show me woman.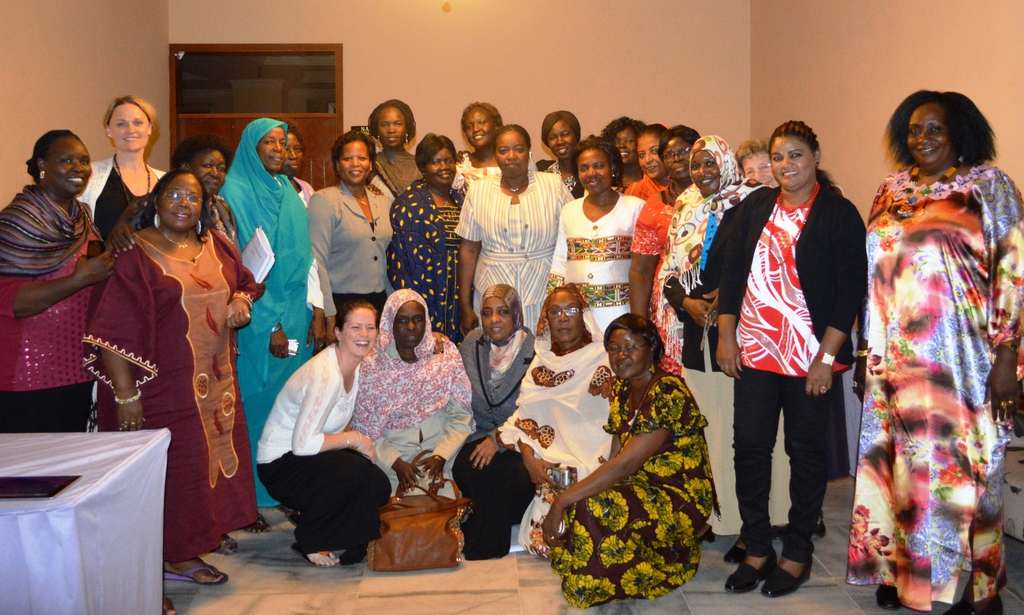
woman is here: box(70, 168, 264, 614).
